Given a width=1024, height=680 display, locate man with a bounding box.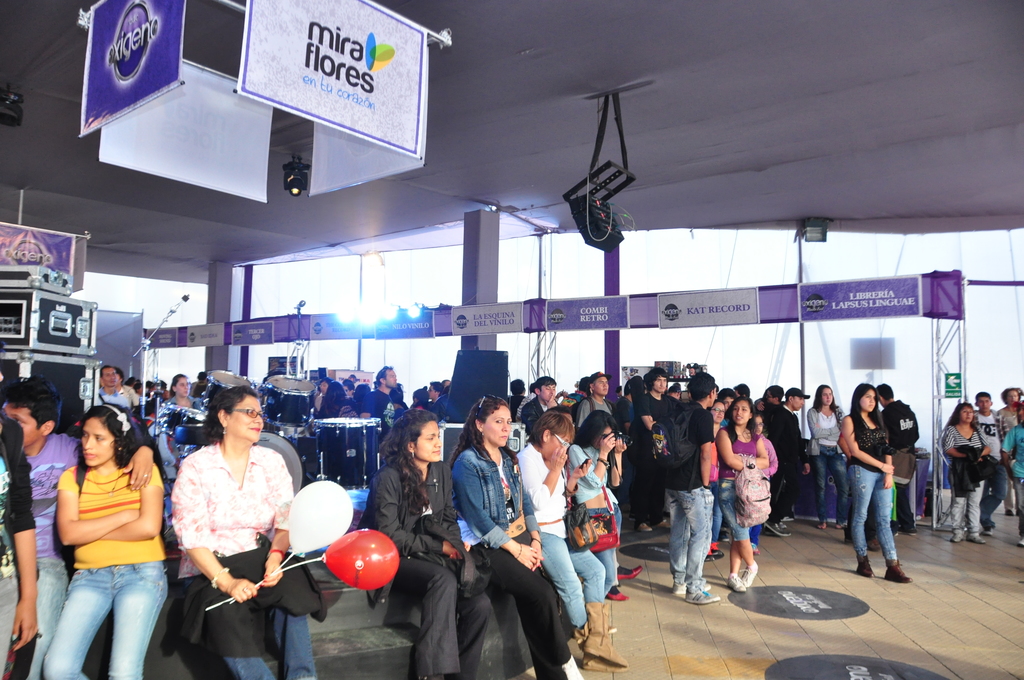
Located: box(666, 369, 715, 606).
